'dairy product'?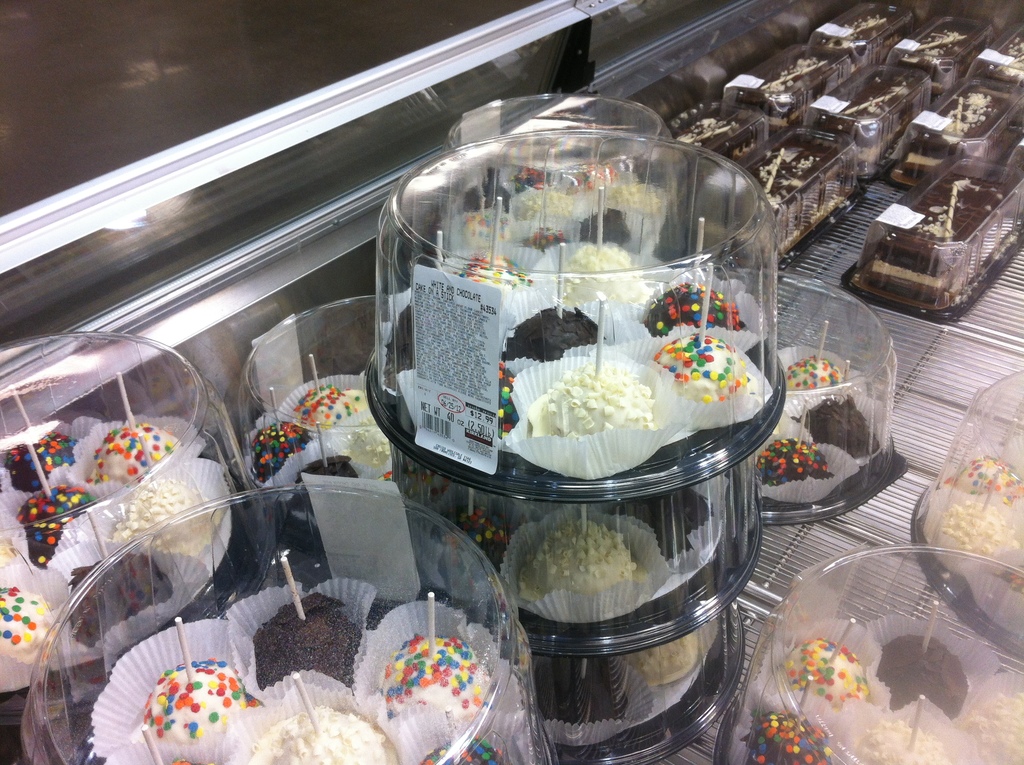
Rect(984, 555, 1023, 631)
